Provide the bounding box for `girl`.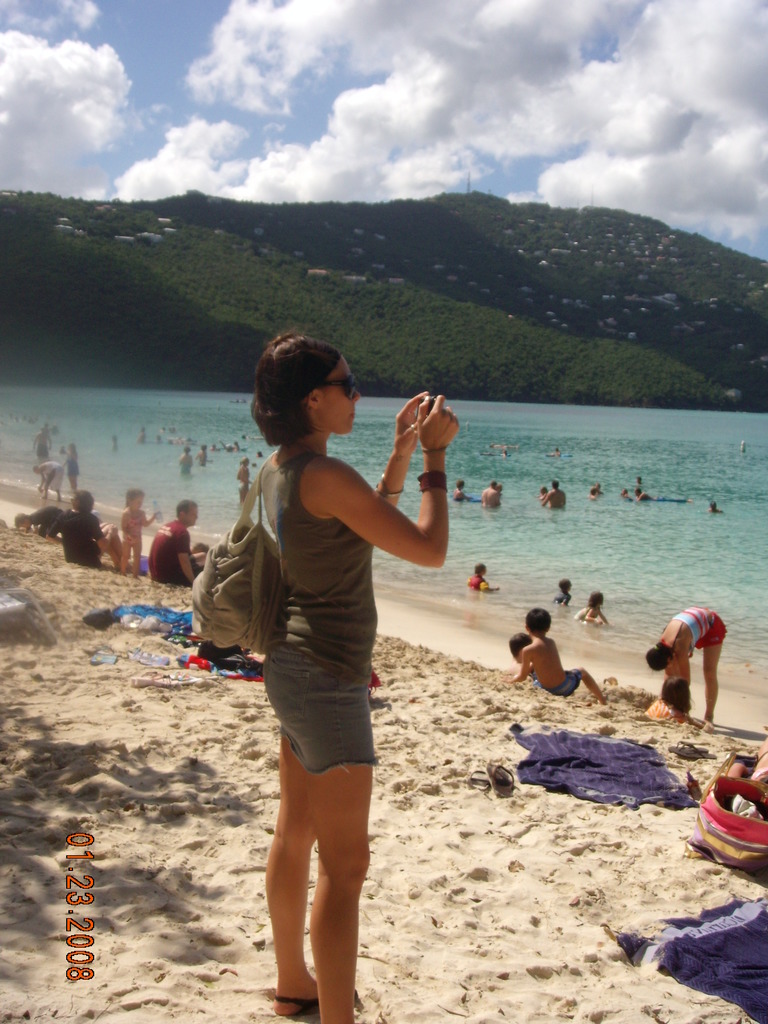
box(246, 325, 458, 1023).
